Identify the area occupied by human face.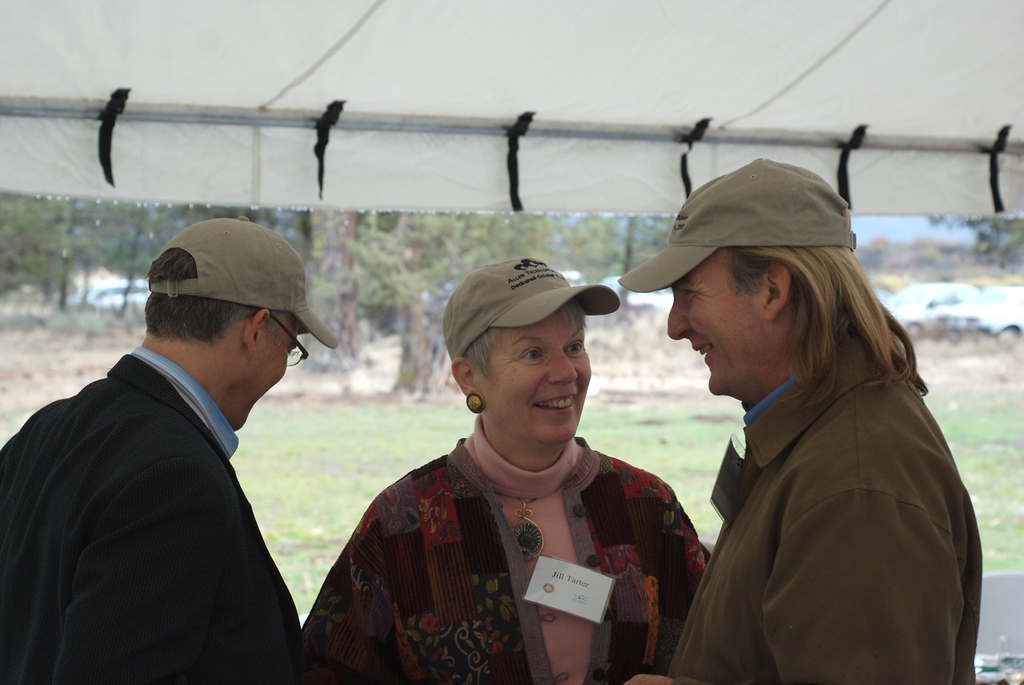
Area: bbox(234, 322, 298, 427).
